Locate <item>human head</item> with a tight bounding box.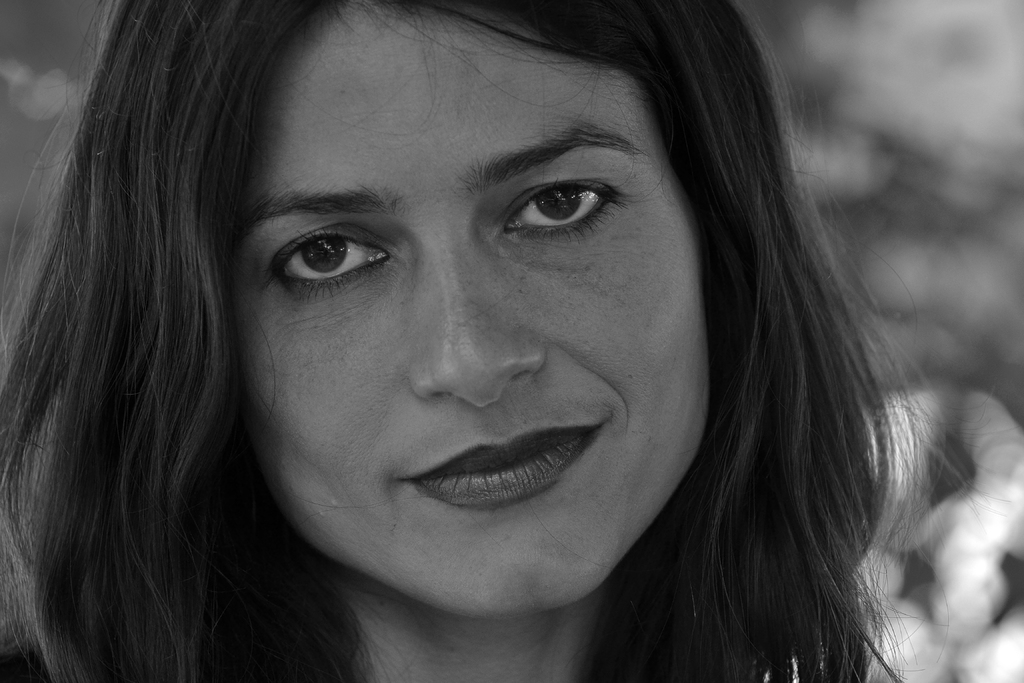
[105,1,874,593].
